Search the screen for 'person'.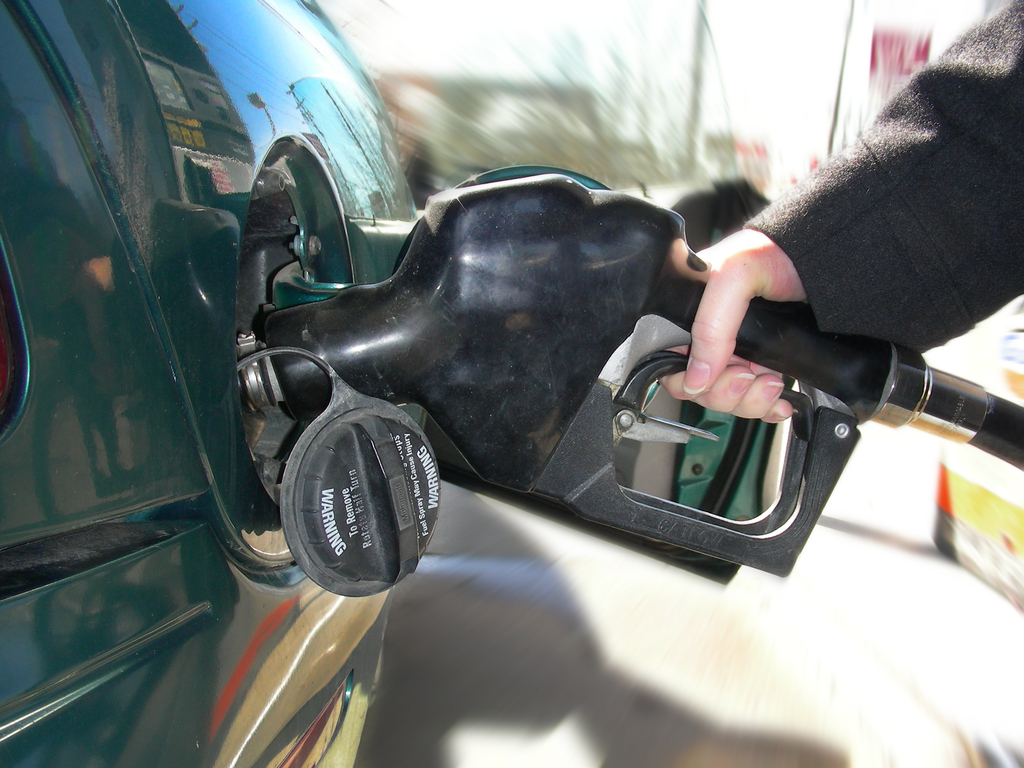
Found at [left=998, top=301, right=1023, bottom=394].
